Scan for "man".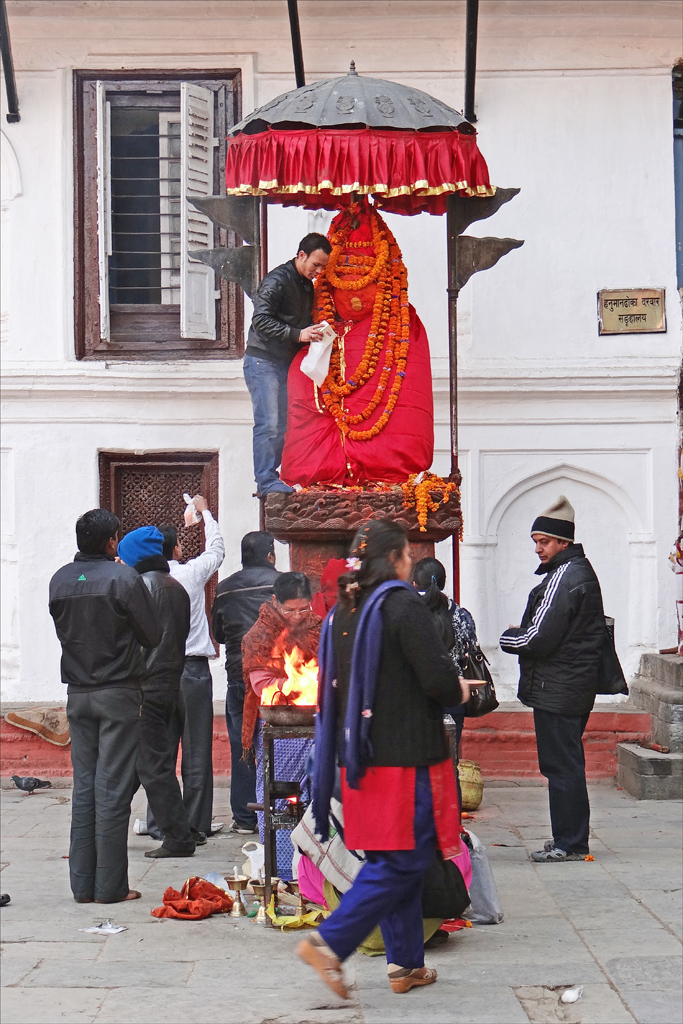
Scan result: {"x1": 108, "y1": 510, "x2": 195, "y2": 862}.
